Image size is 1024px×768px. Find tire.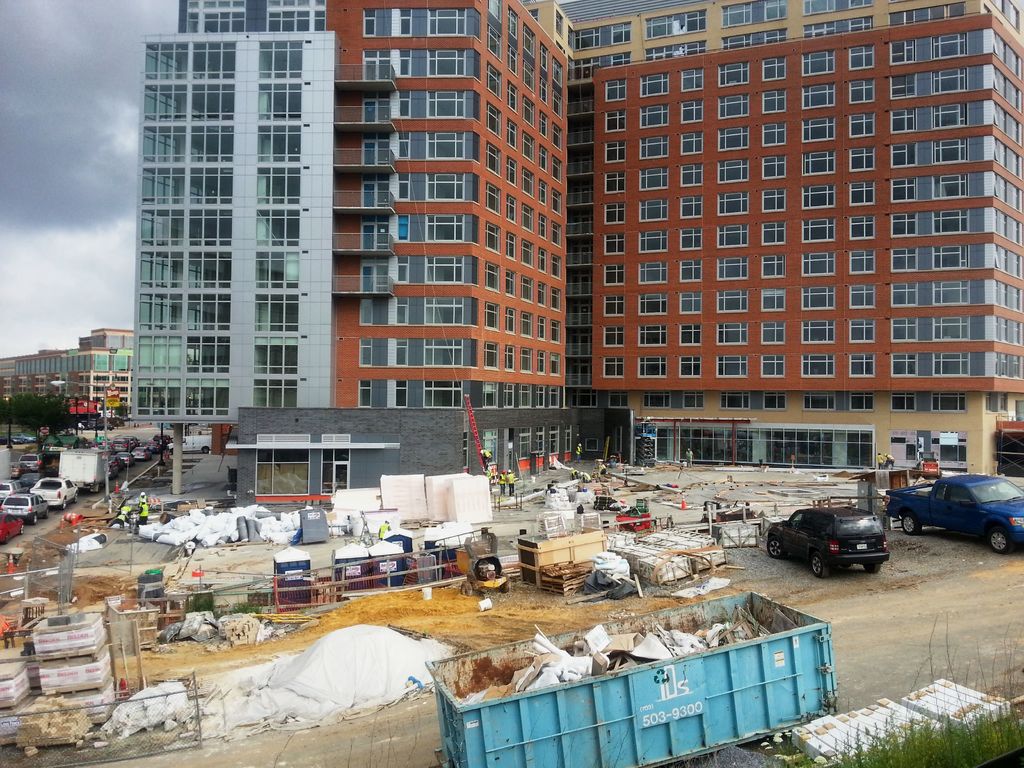
[801,552,824,580].
